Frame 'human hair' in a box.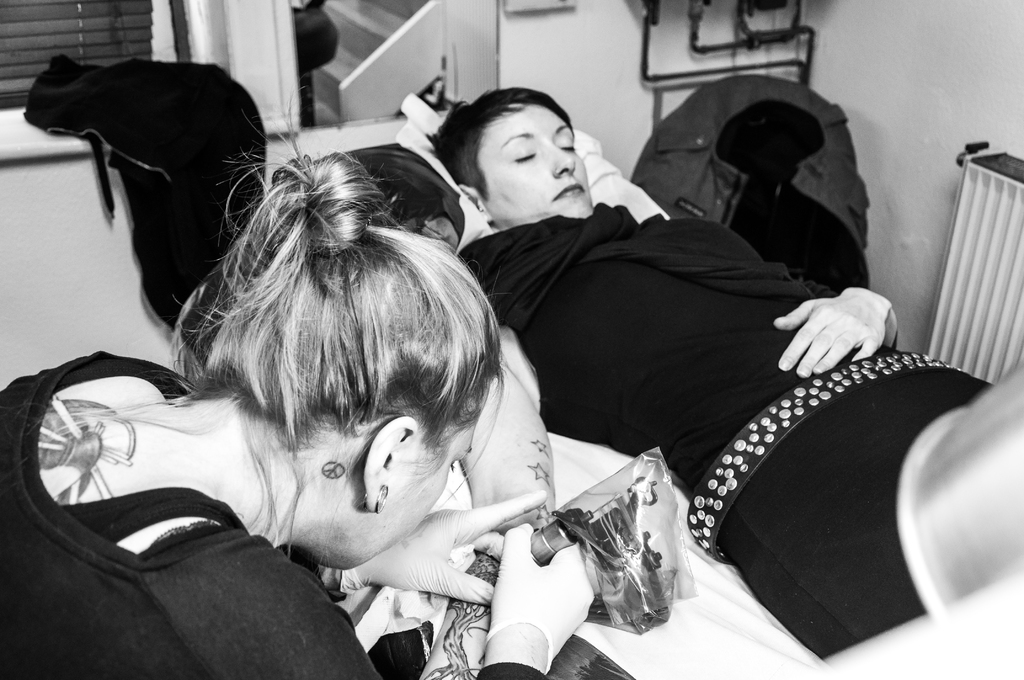
region(428, 88, 575, 202).
